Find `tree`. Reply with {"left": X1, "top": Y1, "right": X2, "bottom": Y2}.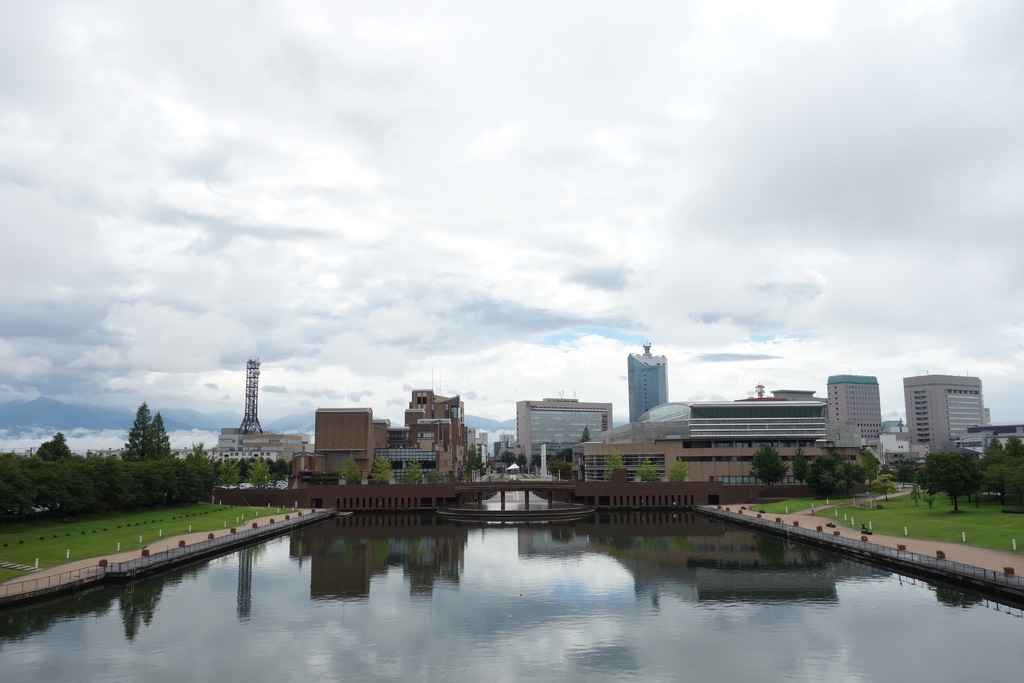
{"left": 581, "top": 427, "right": 592, "bottom": 445}.
